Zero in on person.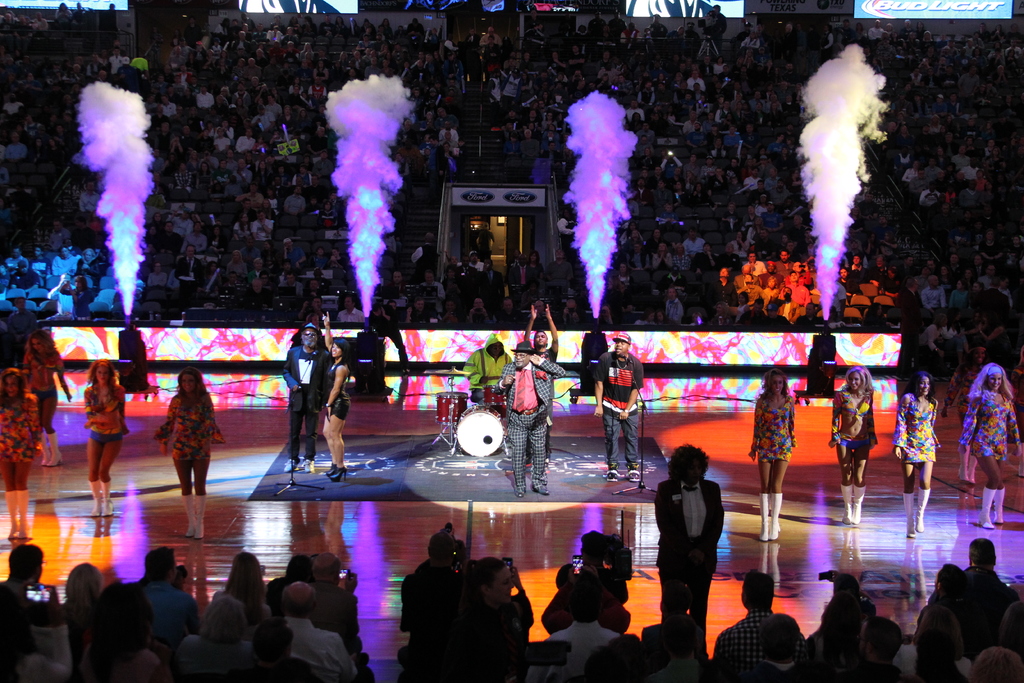
Zeroed in: Rect(323, 310, 351, 481).
